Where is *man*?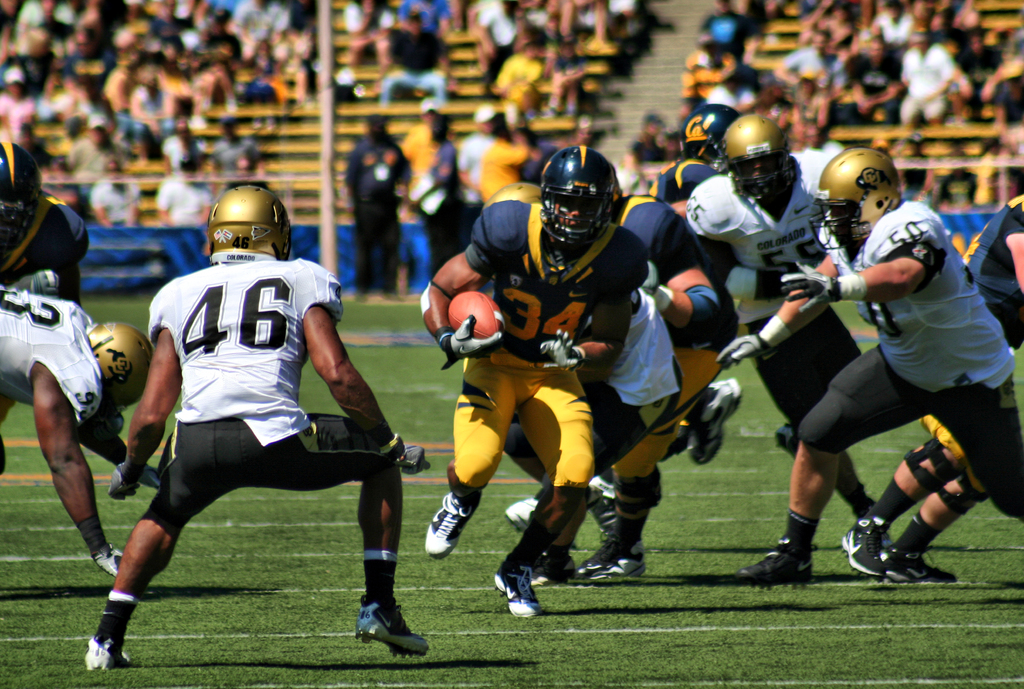
box(0, 282, 154, 585).
